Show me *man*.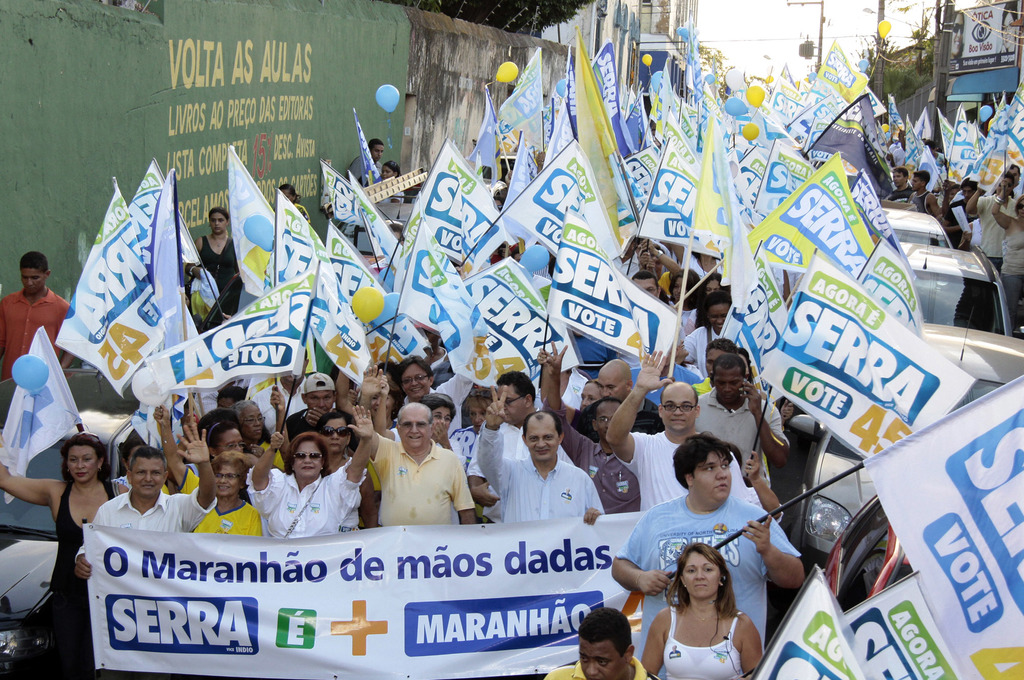
*man* is here: [682, 292, 736, 337].
